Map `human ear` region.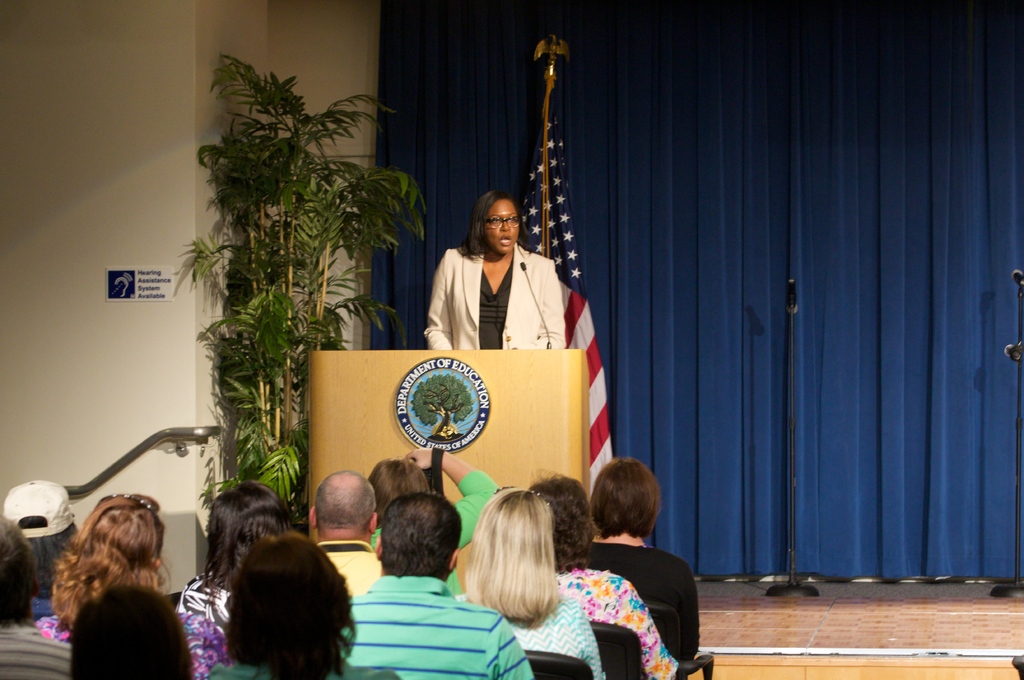
Mapped to [370, 513, 374, 533].
